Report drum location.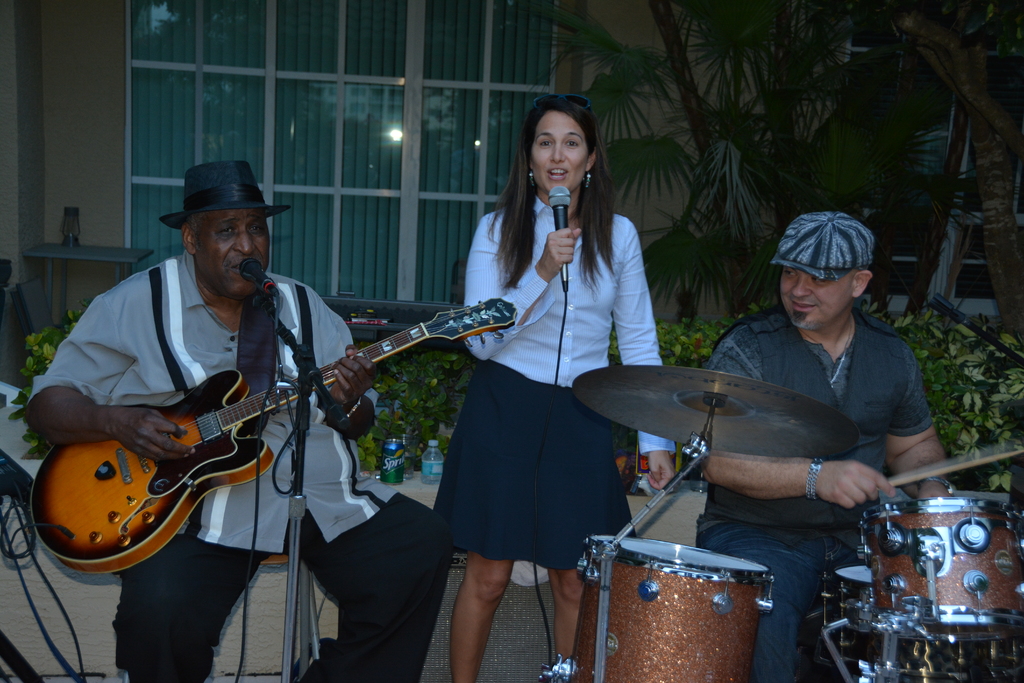
Report: (881,496,1023,650).
